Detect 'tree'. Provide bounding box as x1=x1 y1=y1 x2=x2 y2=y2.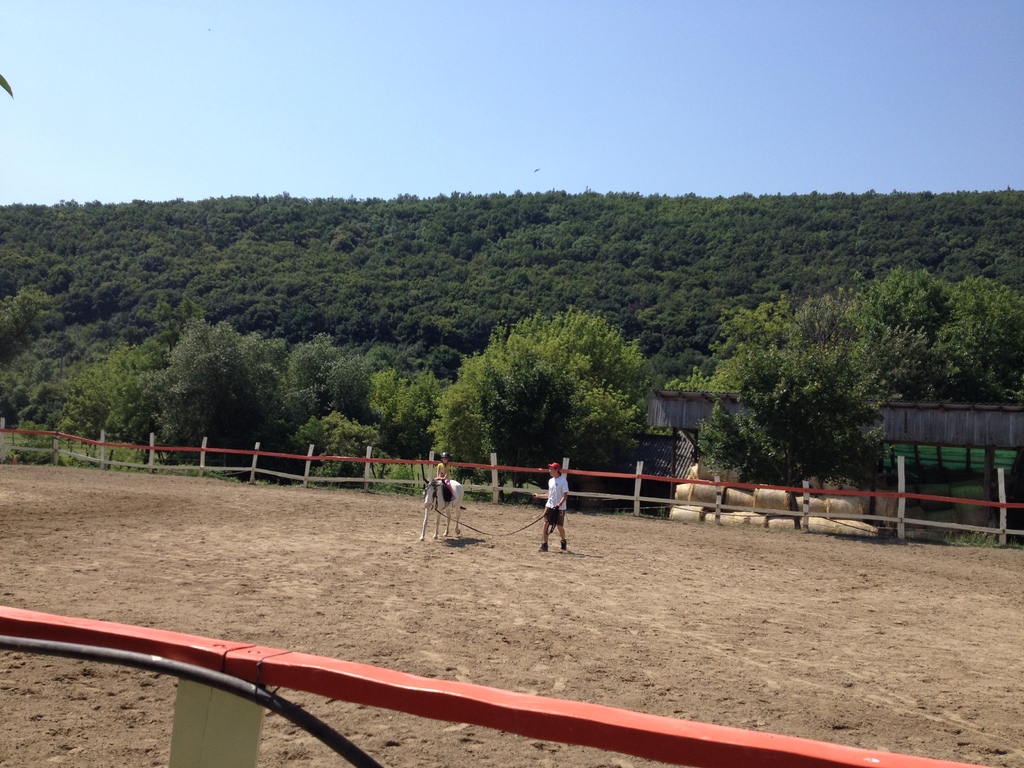
x1=705 y1=336 x2=883 y2=498.
